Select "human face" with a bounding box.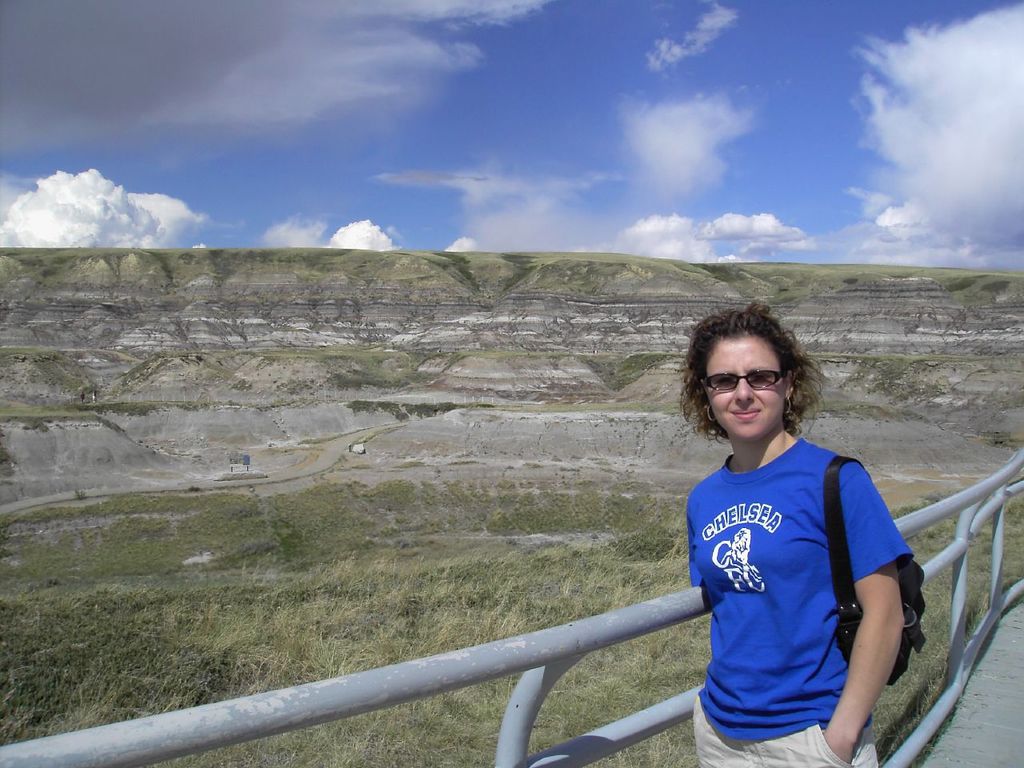
[703,334,787,442].
